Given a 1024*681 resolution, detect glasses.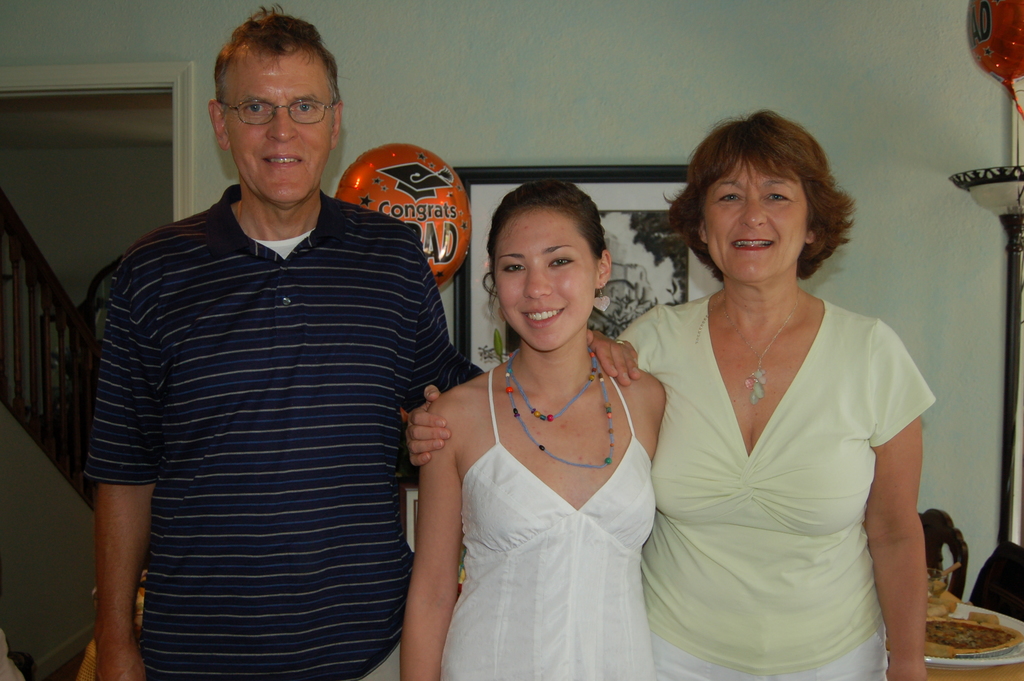
205, 79, 330, 128.
